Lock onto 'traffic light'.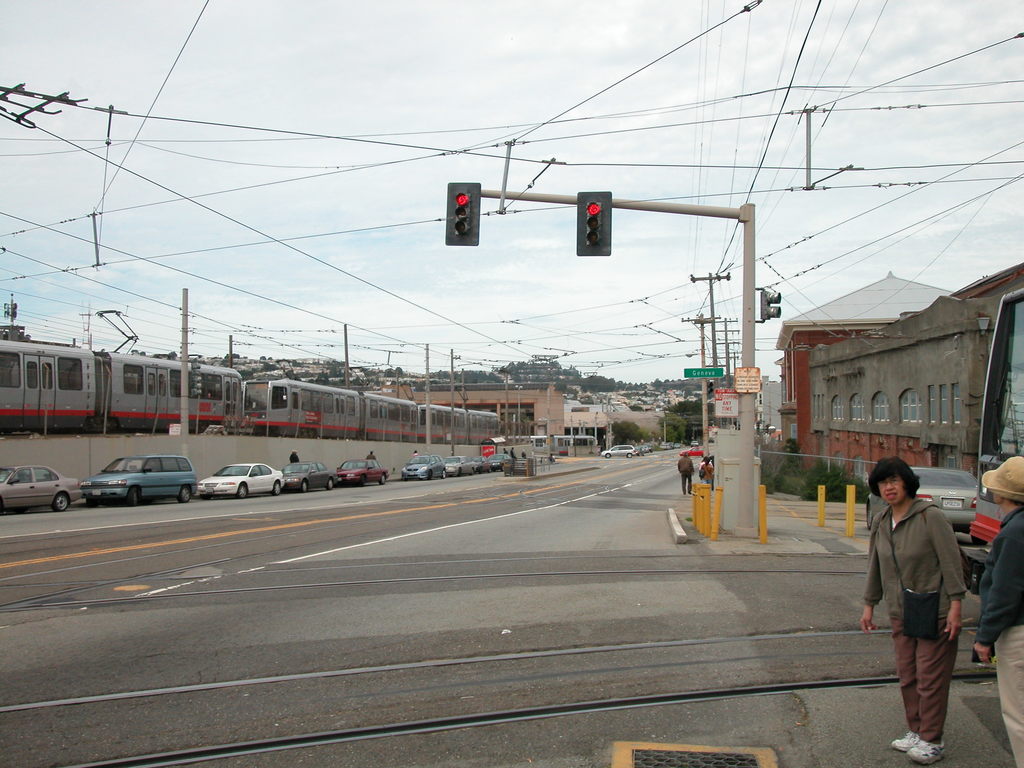
Locked: x1=575 y1=190 x2=615 y2=258.
